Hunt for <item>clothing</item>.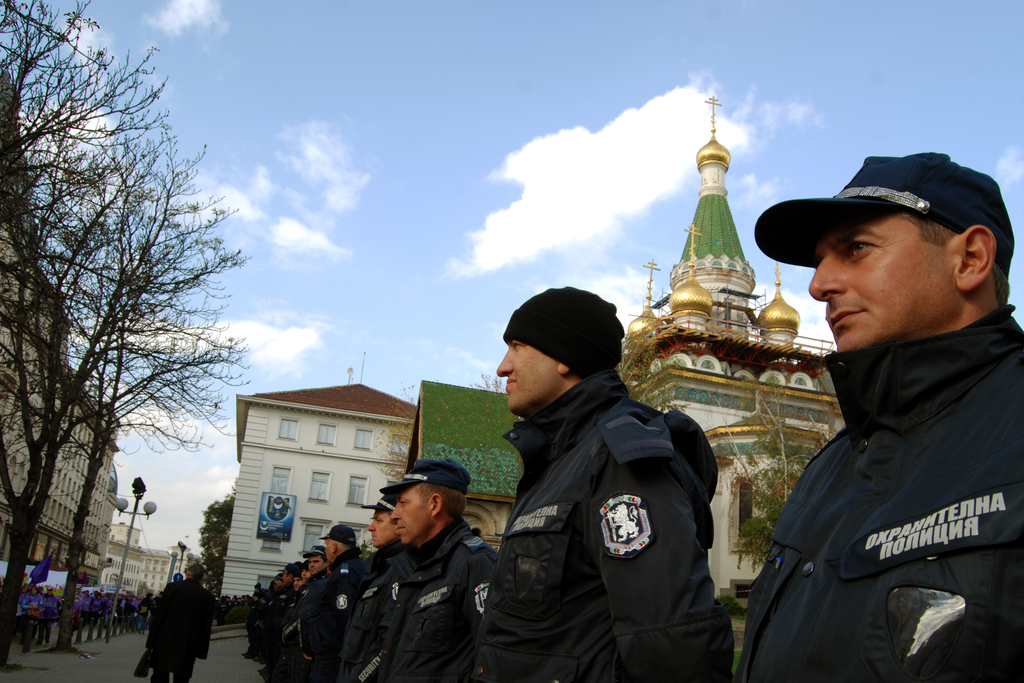
Hunted down at (left=244, top=589, right=273, bottom=658).
